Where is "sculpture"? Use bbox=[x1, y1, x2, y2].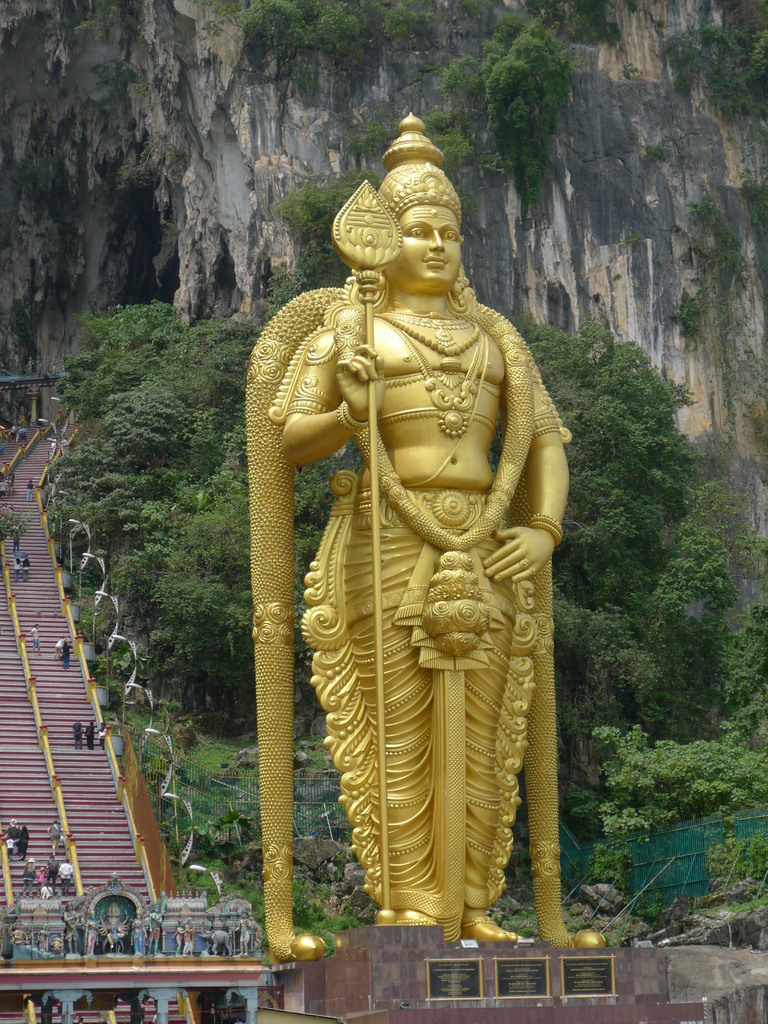
bbox=[148, 903, 162, 950].
